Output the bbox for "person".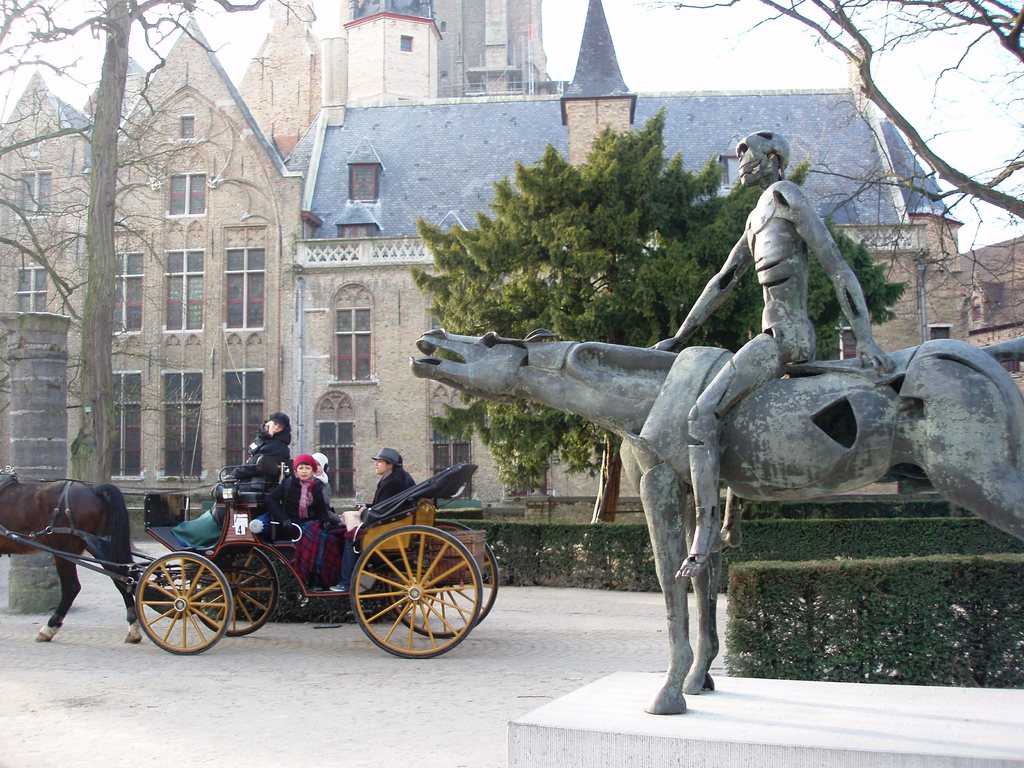
detection(353, 454, 415, 509).
